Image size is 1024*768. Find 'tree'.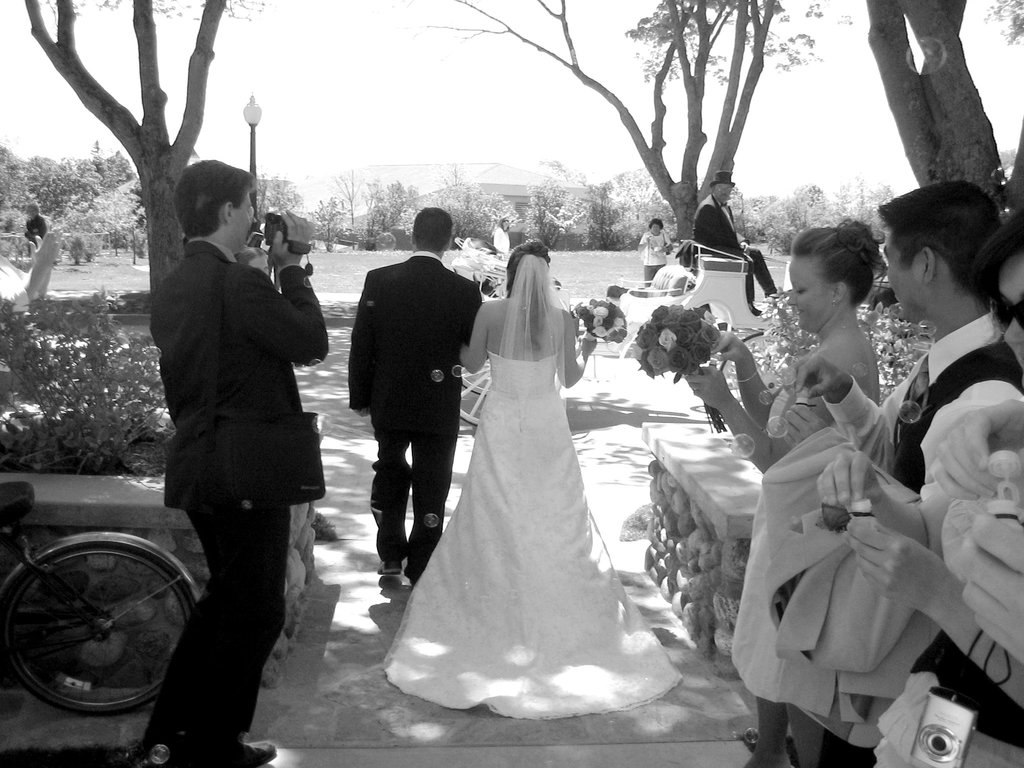
[left=310, top=192, right=353, bottom=254].
